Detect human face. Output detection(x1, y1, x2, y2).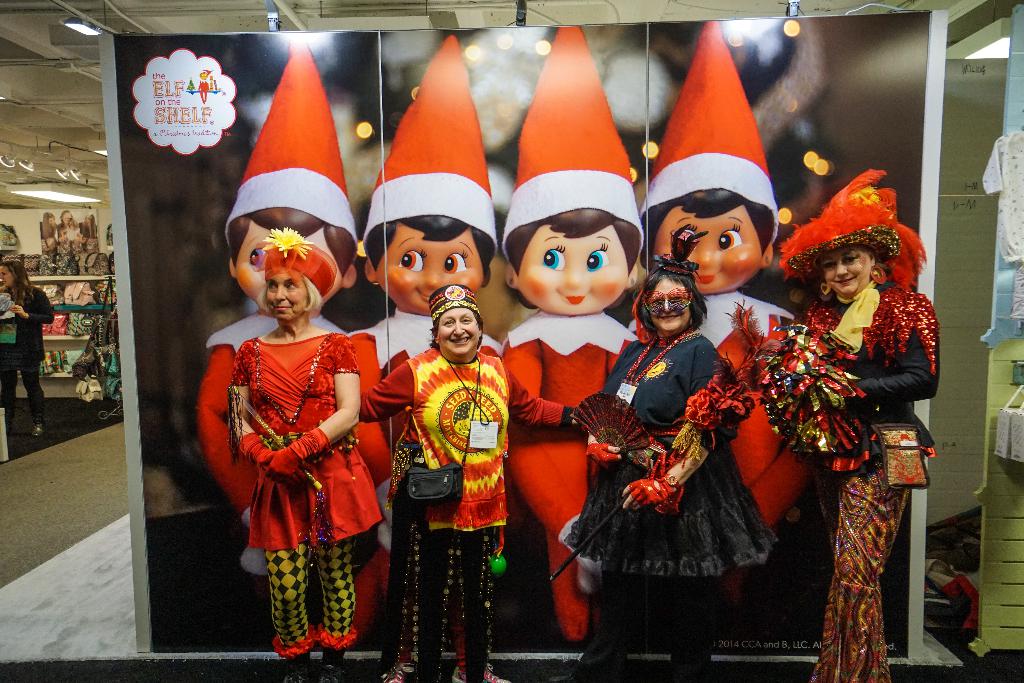
detection(654, 205, 760, 295).
